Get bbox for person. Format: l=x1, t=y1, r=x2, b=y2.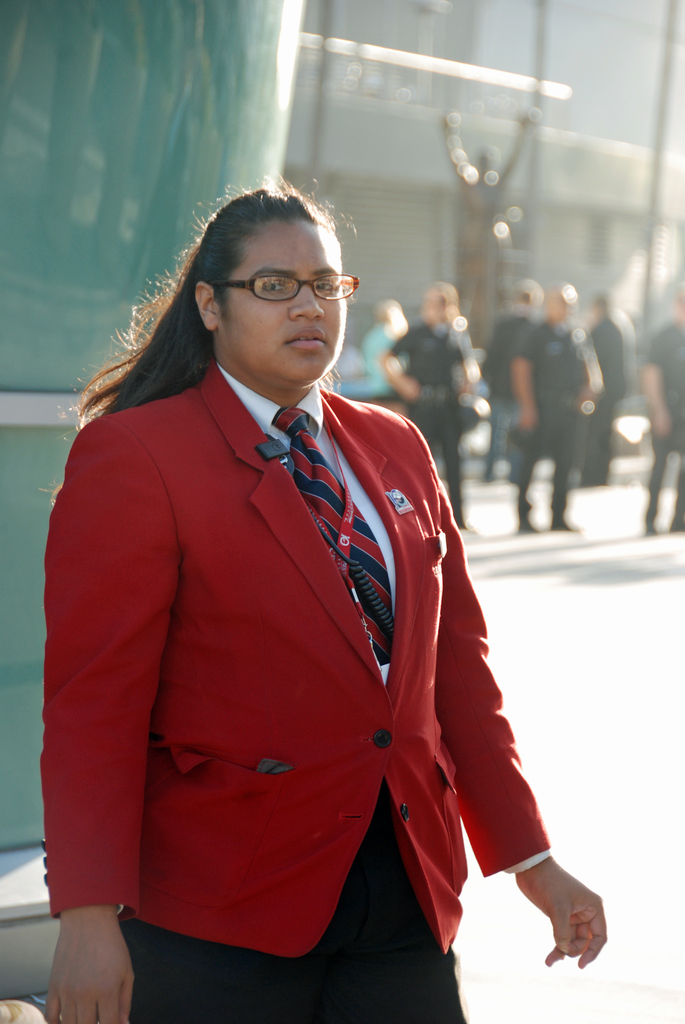
l=375, t=284, r=476, b=533.
